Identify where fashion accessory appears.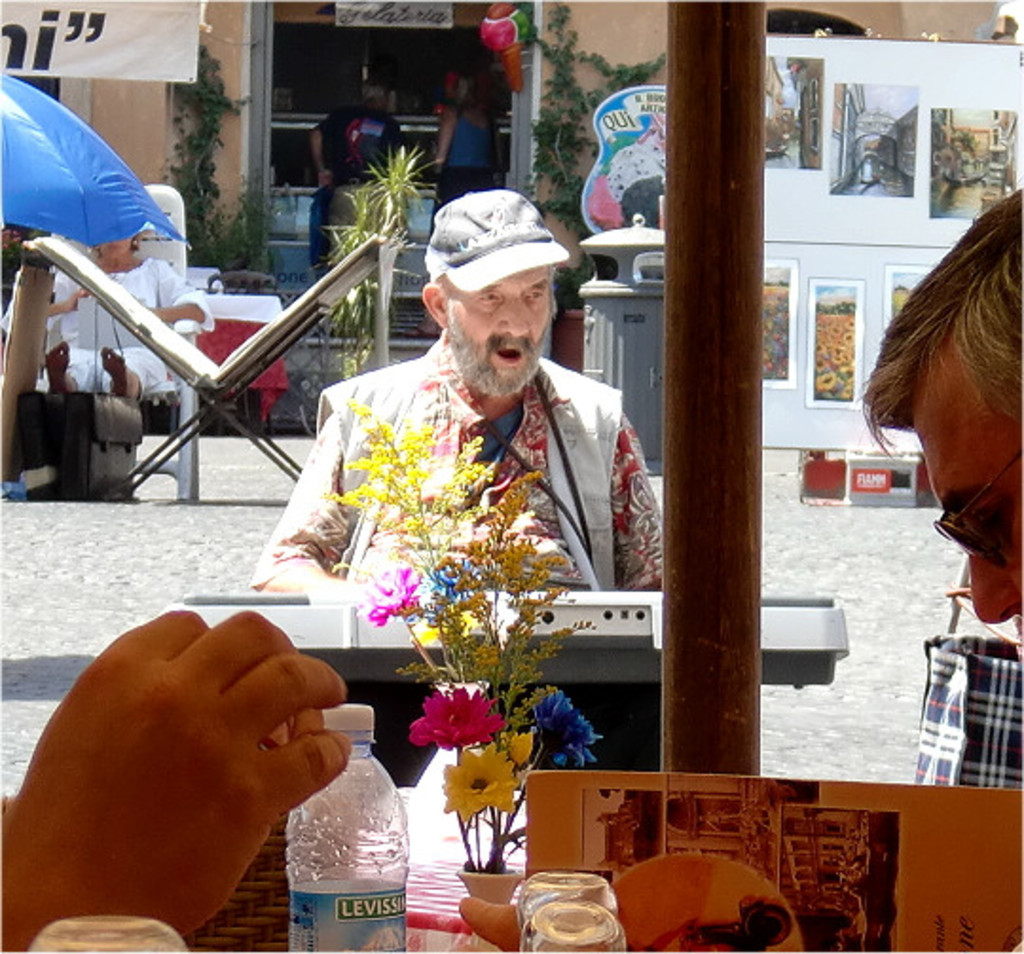
Appears at 423,186,571,296.
